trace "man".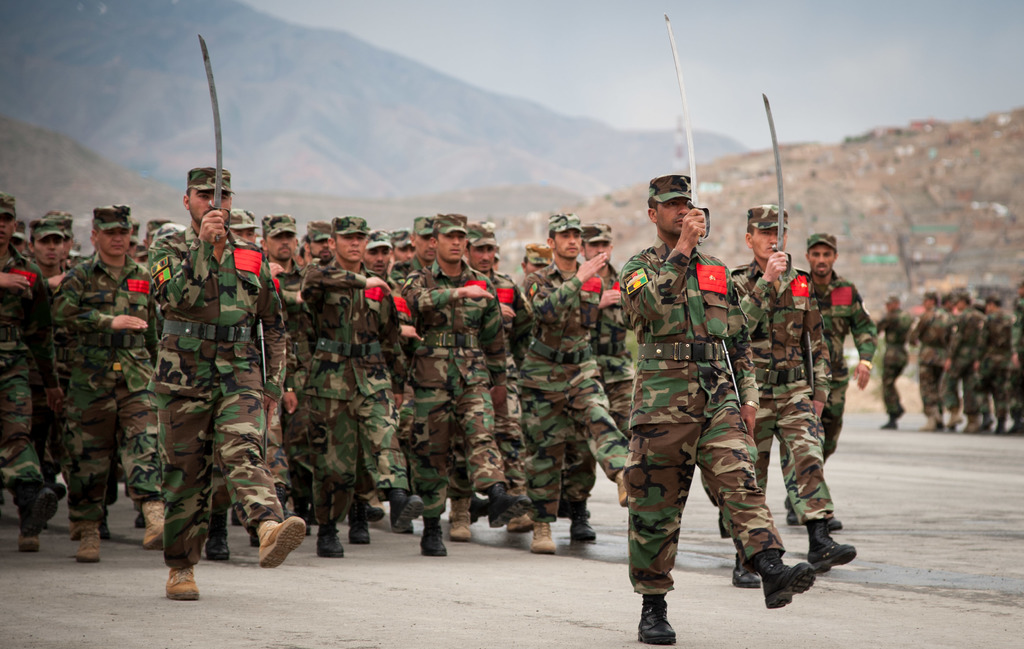
Traced to bbox(399, 204, 534, 563).
